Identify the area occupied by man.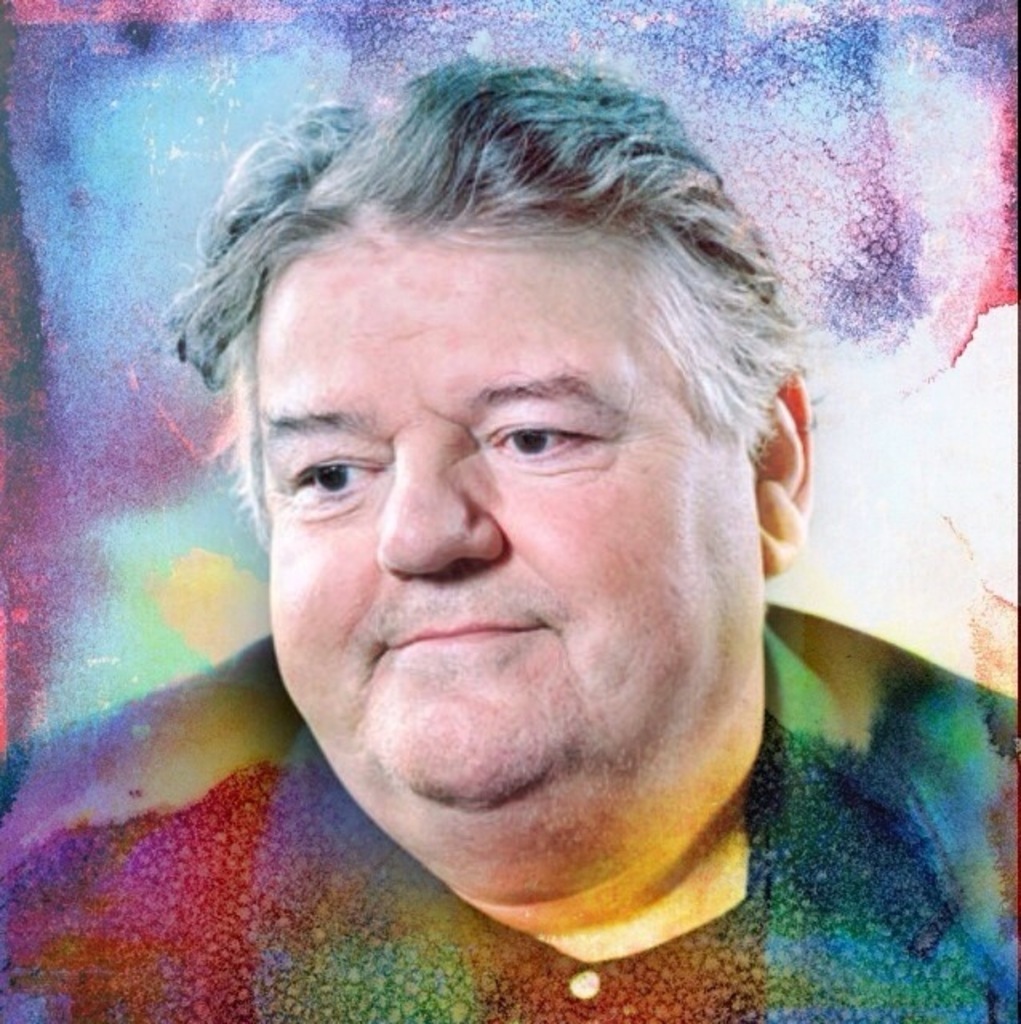
Area: Rect(0, 50, 1019, 1022).
